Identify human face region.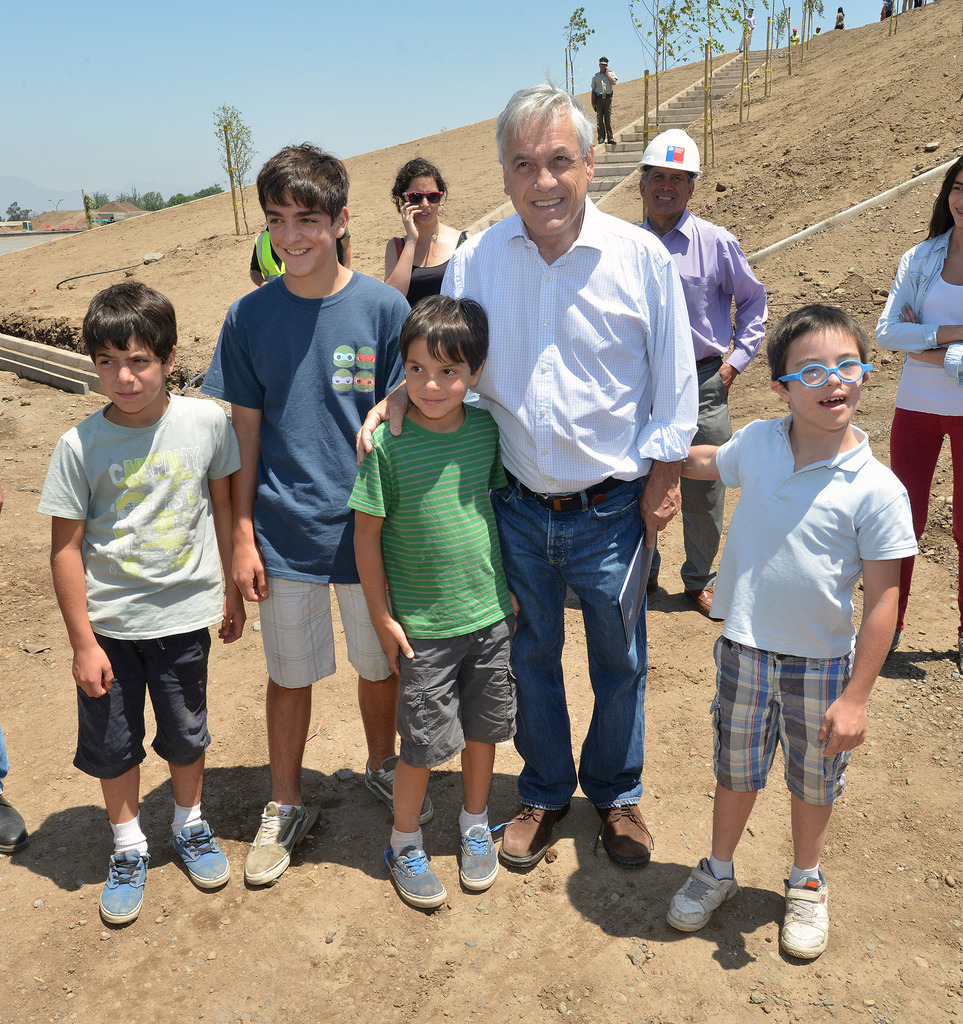
Region: bbox=[950, 173, 962, 227].
